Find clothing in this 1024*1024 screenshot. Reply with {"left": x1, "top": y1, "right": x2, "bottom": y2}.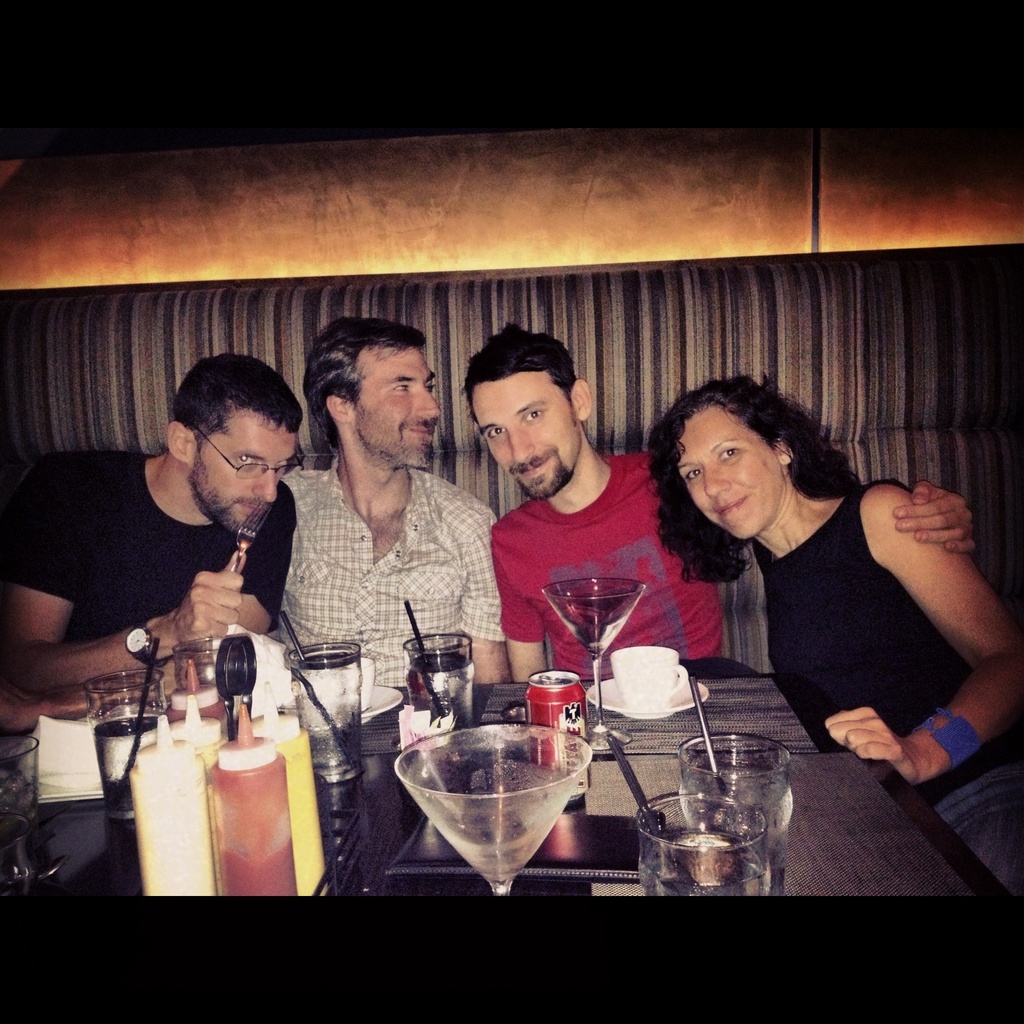
{"left": 0, "top": 447, "right": 302, "bottom": 652}.
